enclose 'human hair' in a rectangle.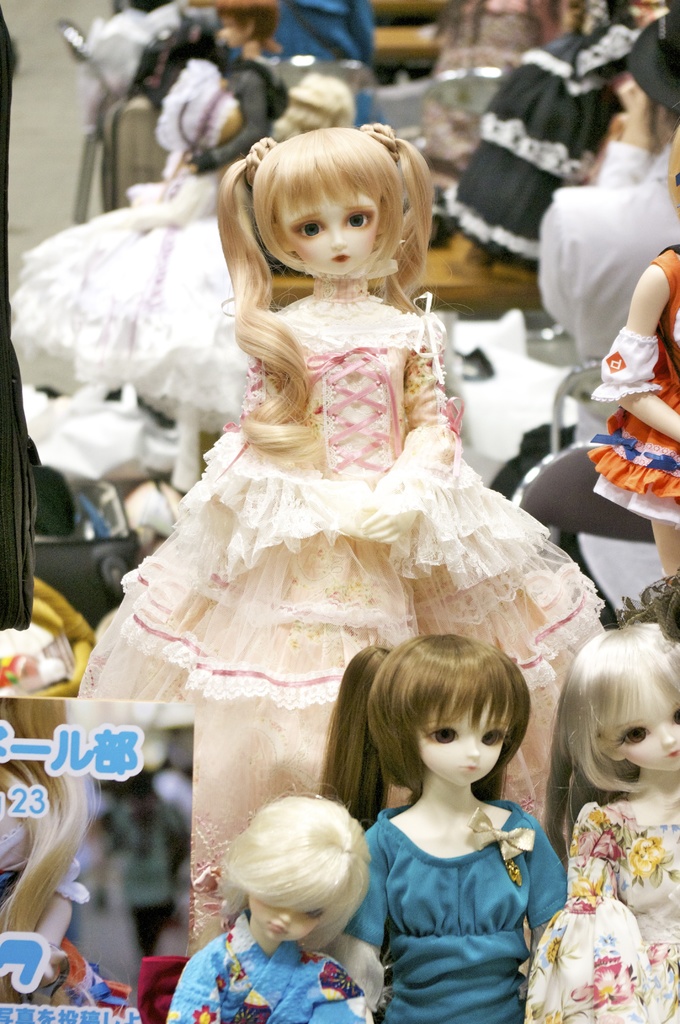
<bbox>315, 628, 532, 831</bbox>.
